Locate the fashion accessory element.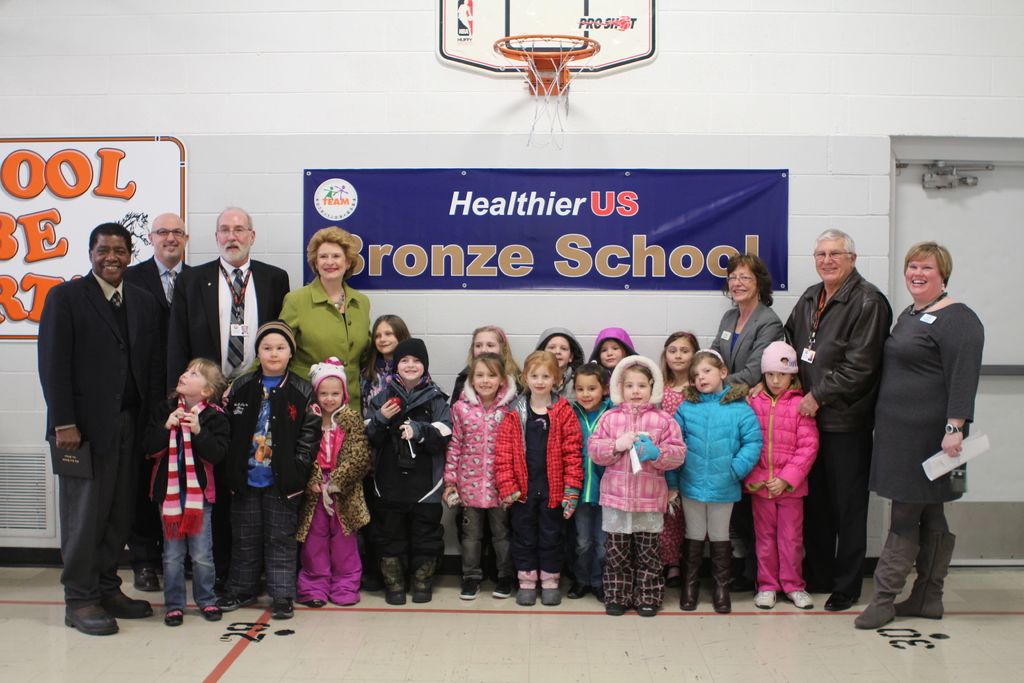
Element bbox: <bbox>460, 575, 483, 601</bbox>.
